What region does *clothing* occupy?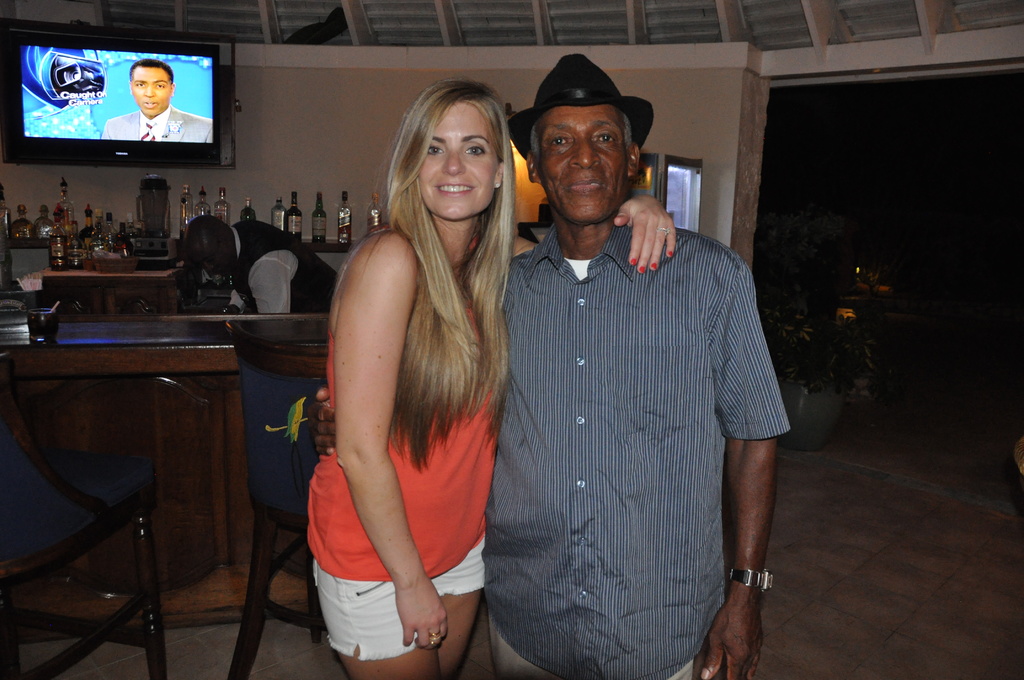
region(104, 106, 214, 140).
